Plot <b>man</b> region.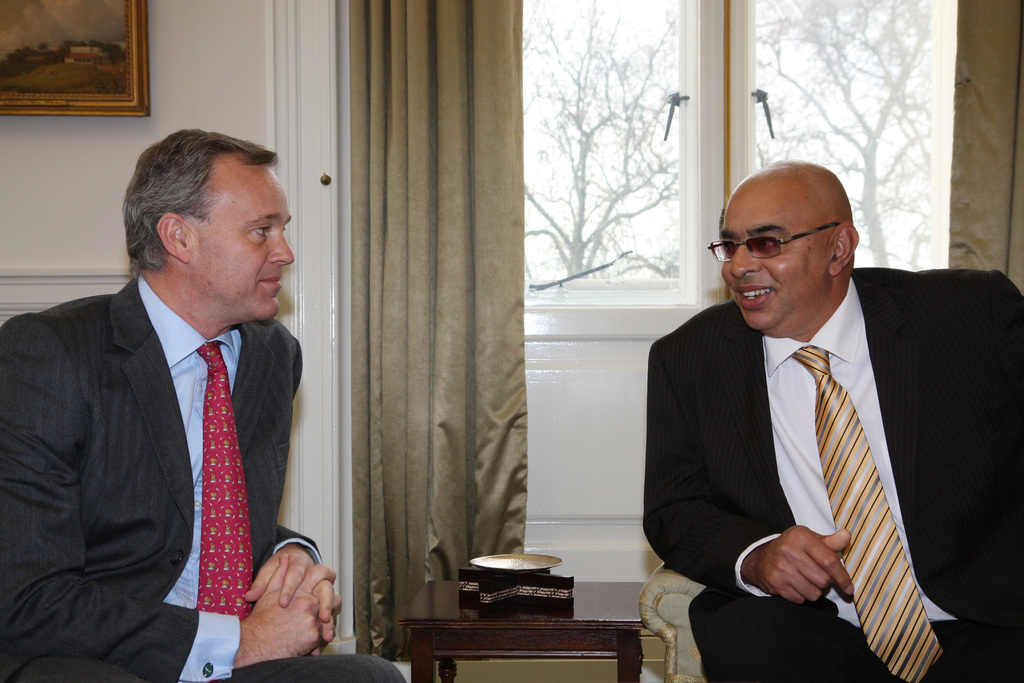
Plotted at [650, 157, 1023, 682].
